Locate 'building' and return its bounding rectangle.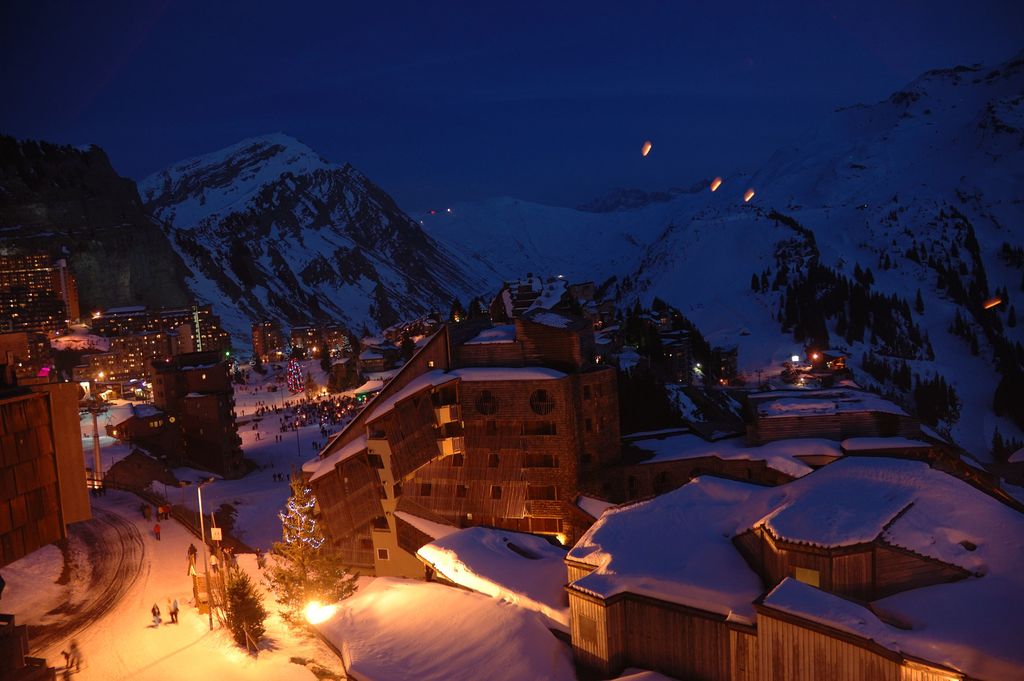
<box>92,309,232,351</box>.
